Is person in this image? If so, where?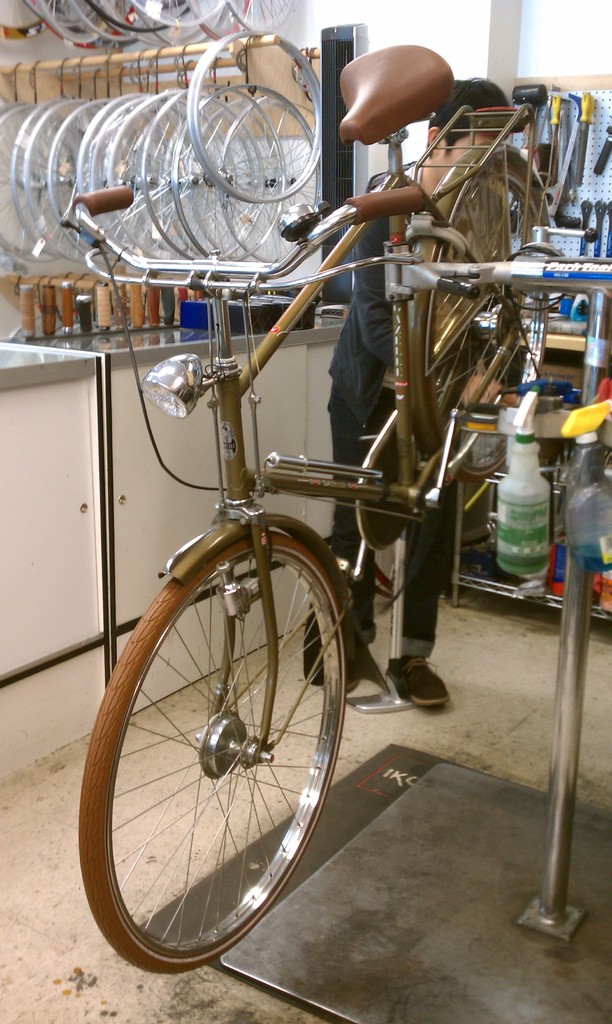
Yes, at rect(297, 70, 525, 717).
